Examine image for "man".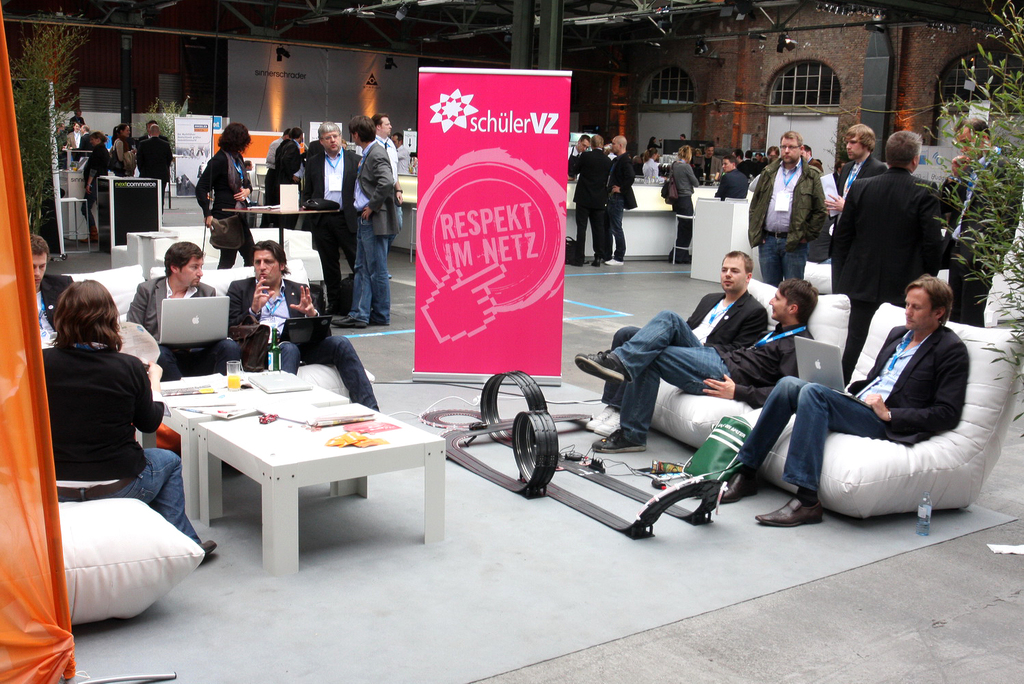
Examination result: (left=125, top=241, right=242, bottom=382).
